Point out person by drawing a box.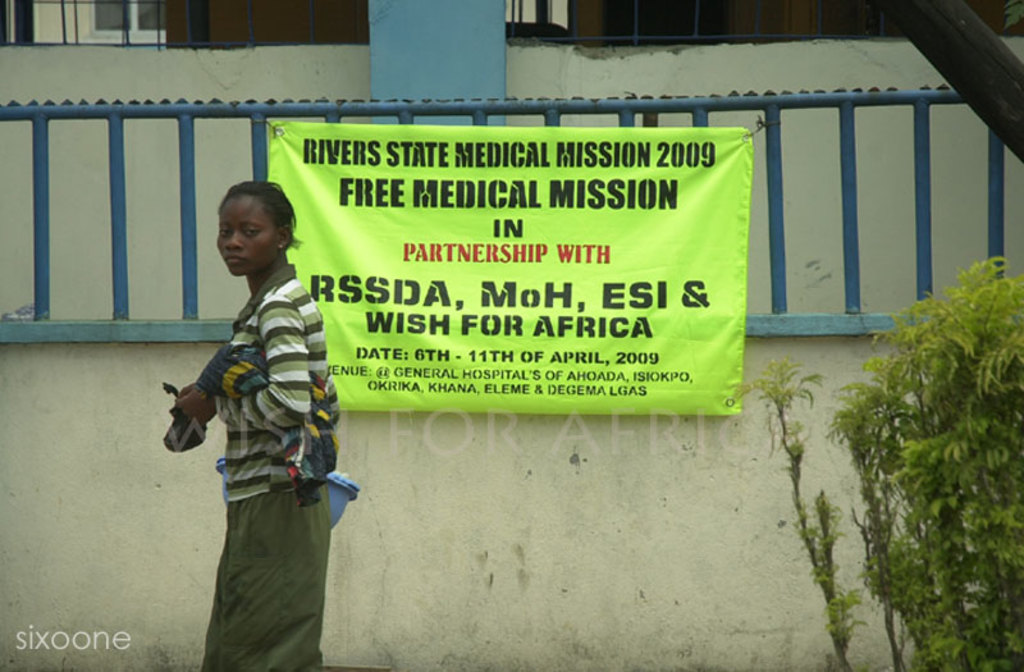
163, 178, 340, 648.
